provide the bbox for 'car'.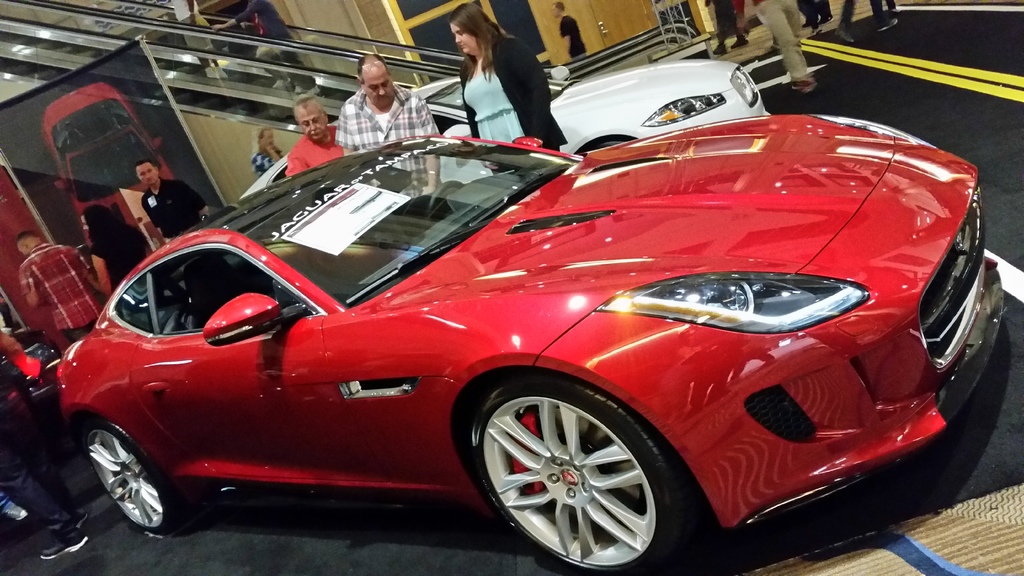
<region>58, 130, 1002, 575</region>.
